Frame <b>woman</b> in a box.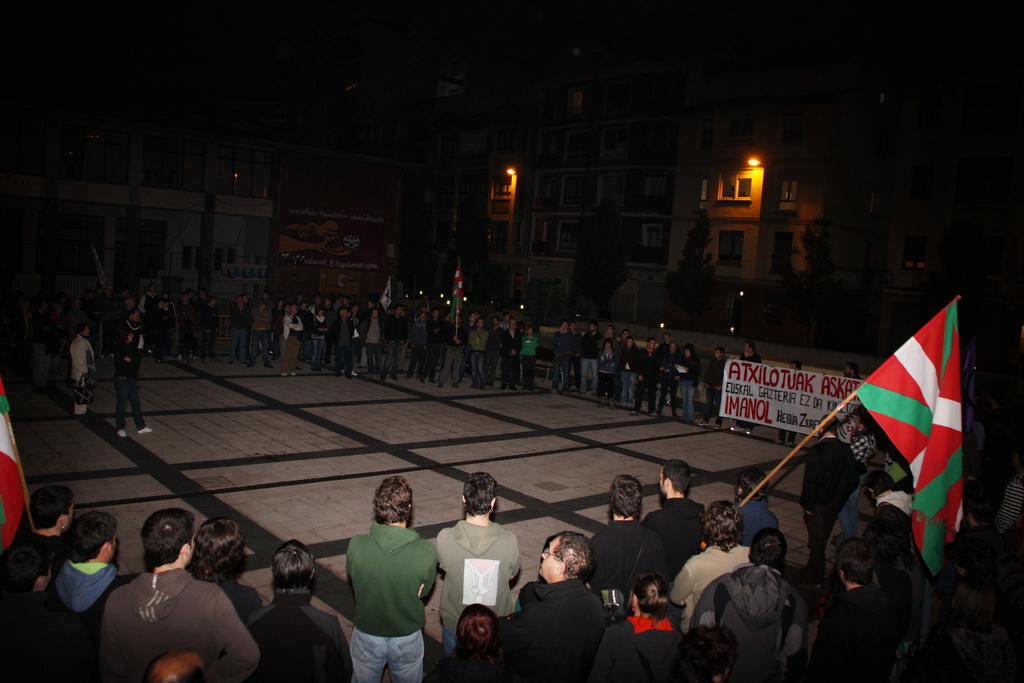
BBox(593, 335, 621, 413).
